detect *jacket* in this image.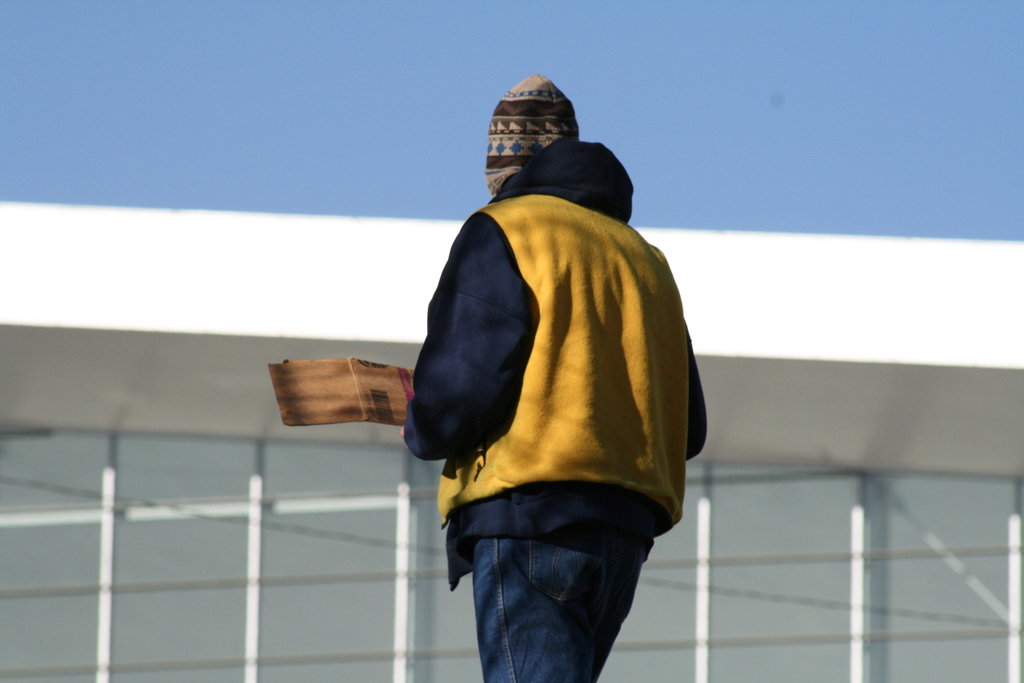
Detection: 406, 110, 699, 562.
